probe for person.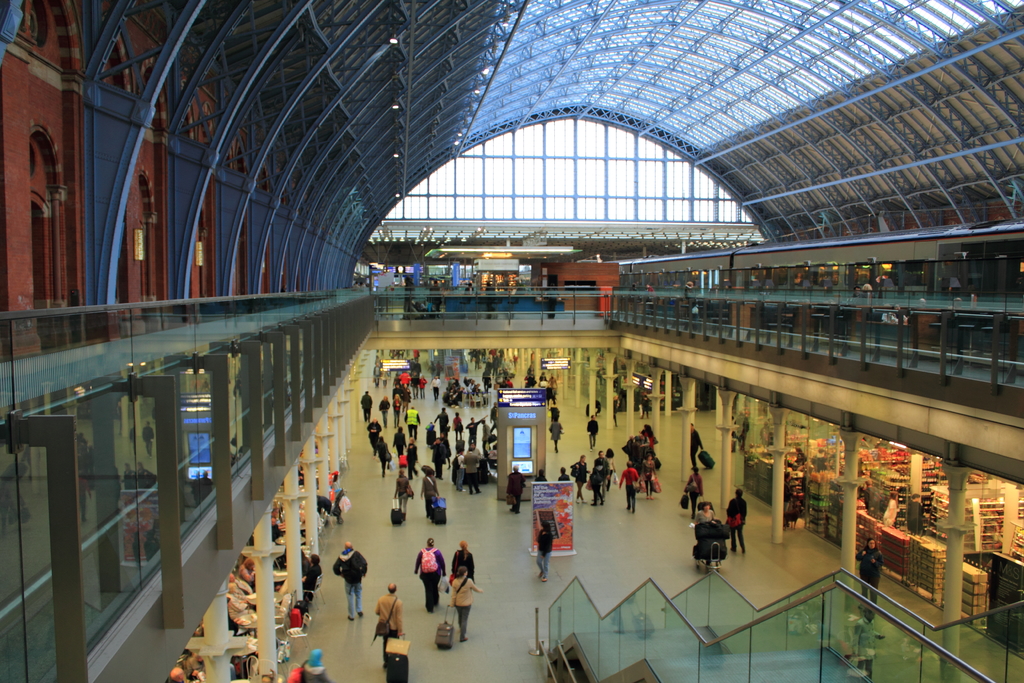
Probe result: <bbox>589, 454, 610, 475</bbox>.
